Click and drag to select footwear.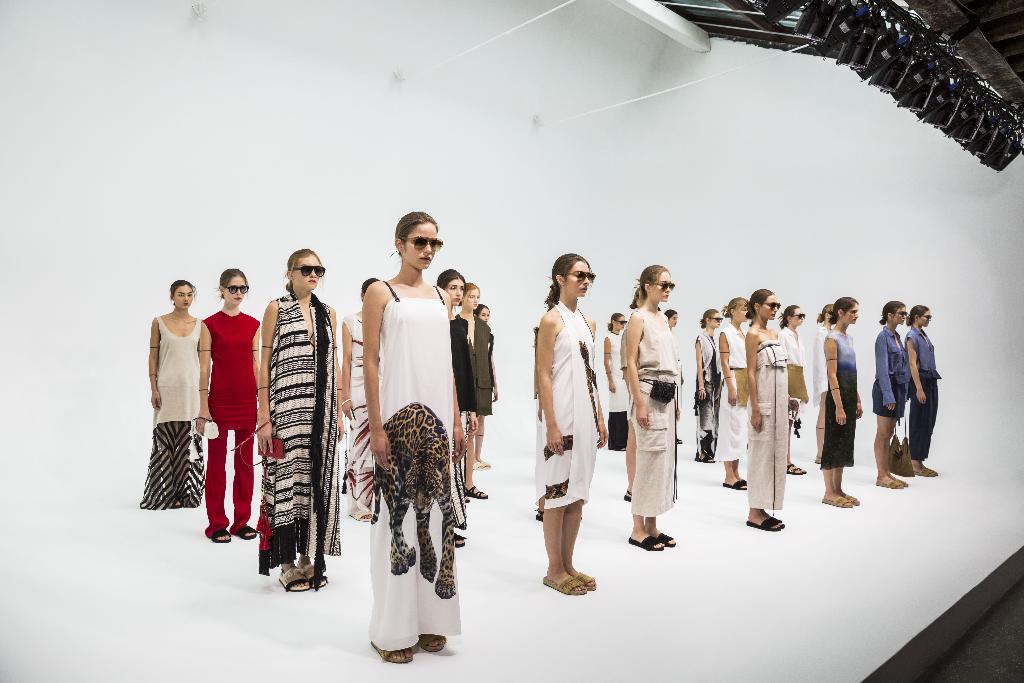
Selection: (882,475,917,493).
